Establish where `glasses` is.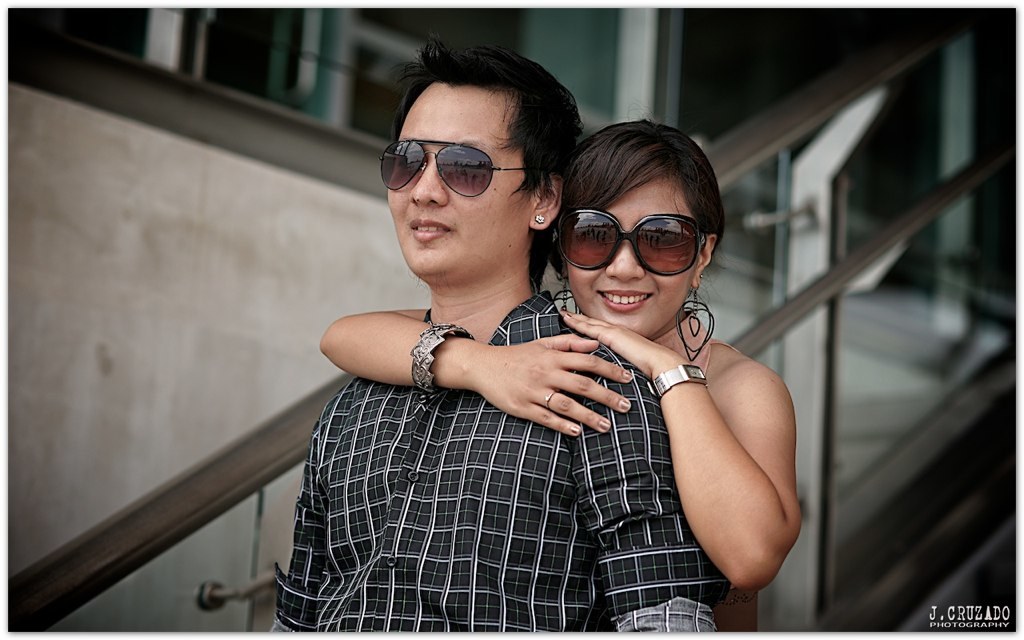
Established at left=553, top=208, right=716, bottom=280.
